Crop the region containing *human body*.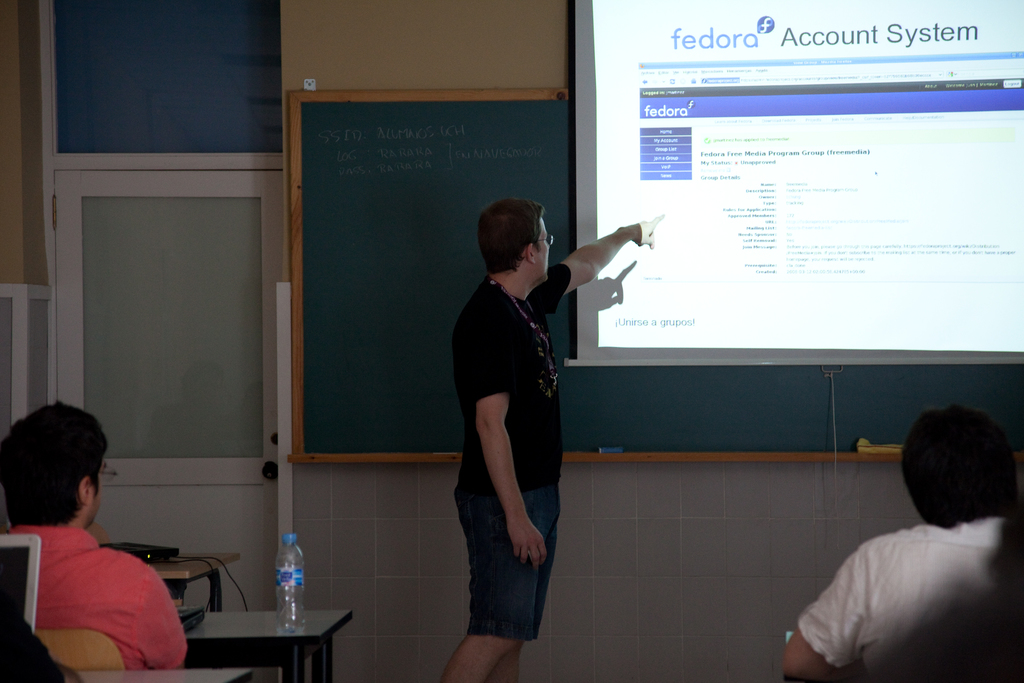
Crop region: x1=8, y1=529, x2=193, y2=668.
